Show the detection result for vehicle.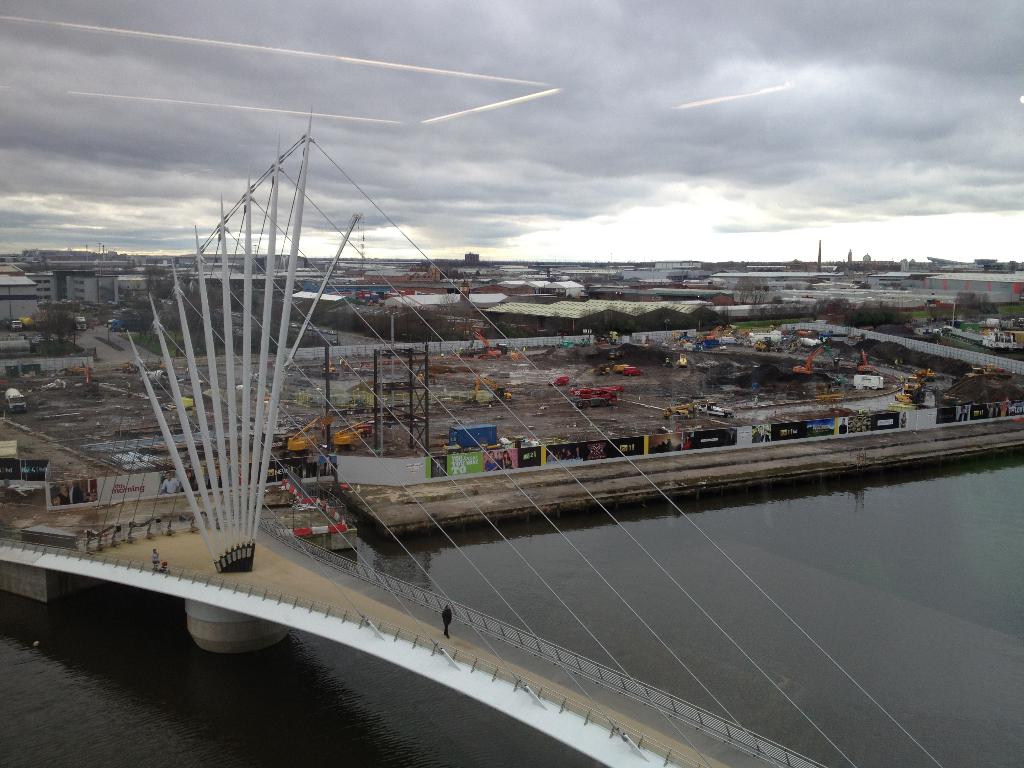
l=902, t=369, r=934, b=393.
